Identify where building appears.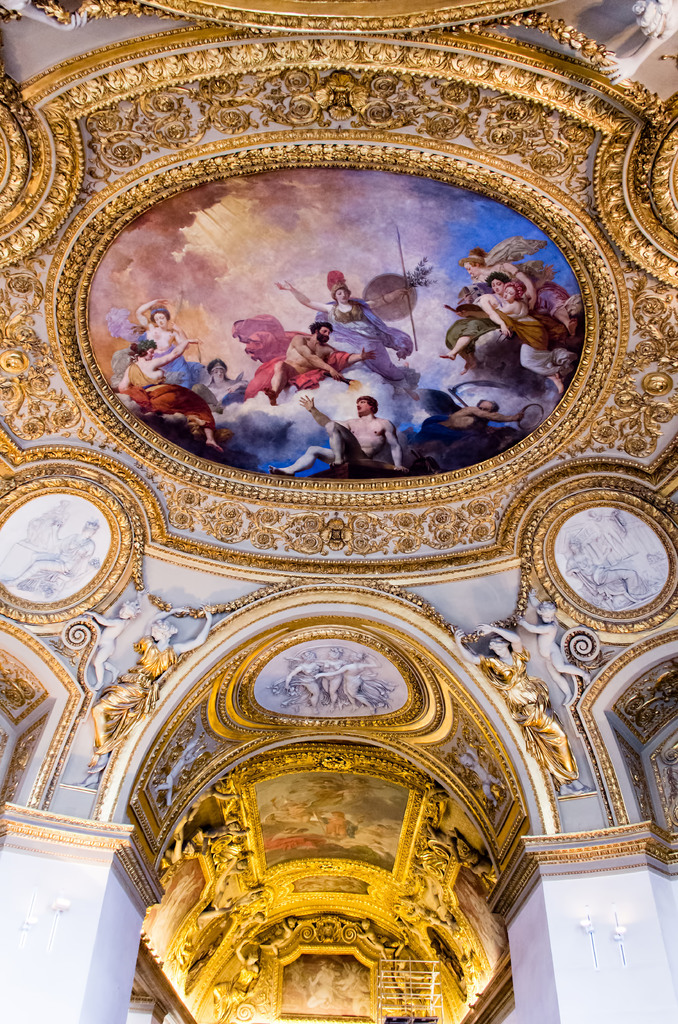
Appears at [0, 0, 677, 1023].
